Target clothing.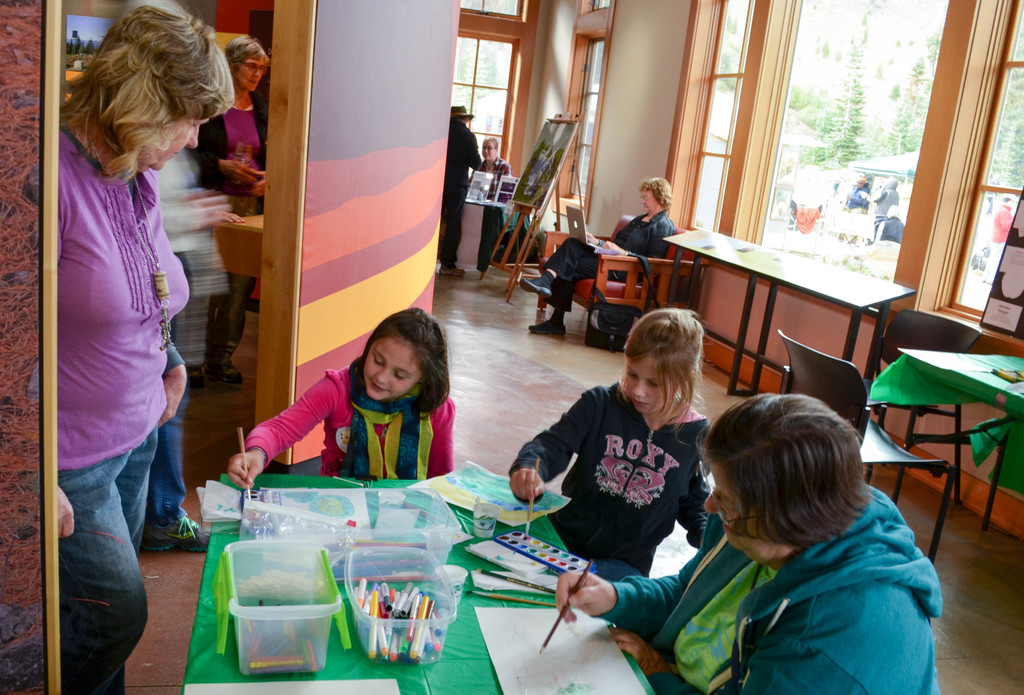
Target region: l=474, t=156, r=513, b=259.
